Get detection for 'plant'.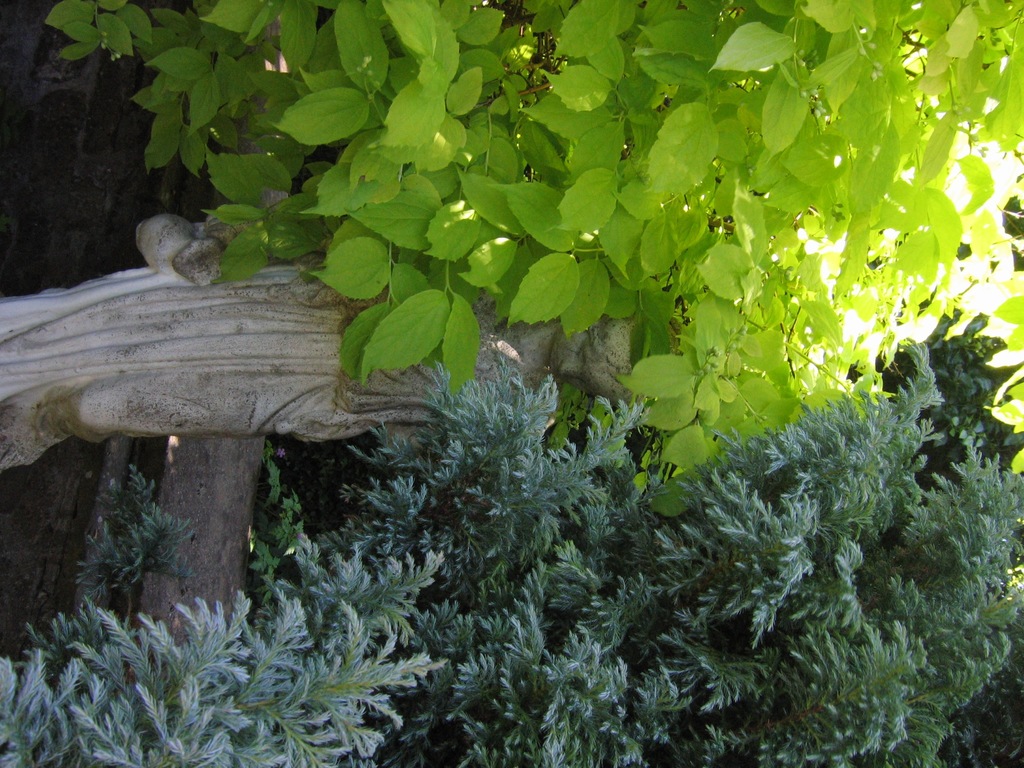
Detection: region(0, 543, 449, 767).
